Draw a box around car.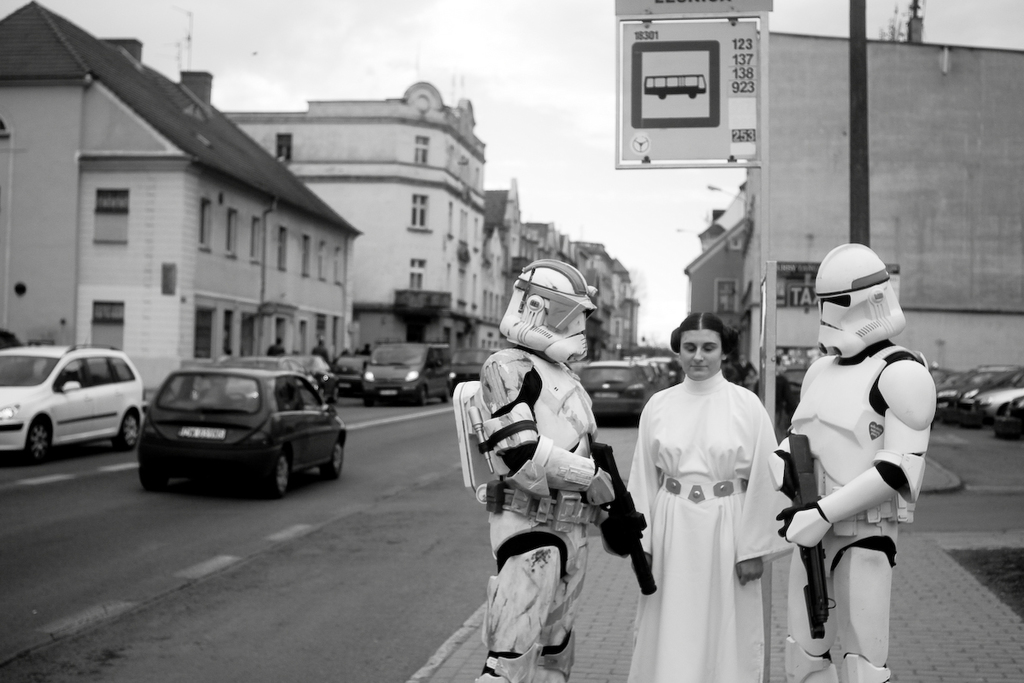
765 341 816 400.
